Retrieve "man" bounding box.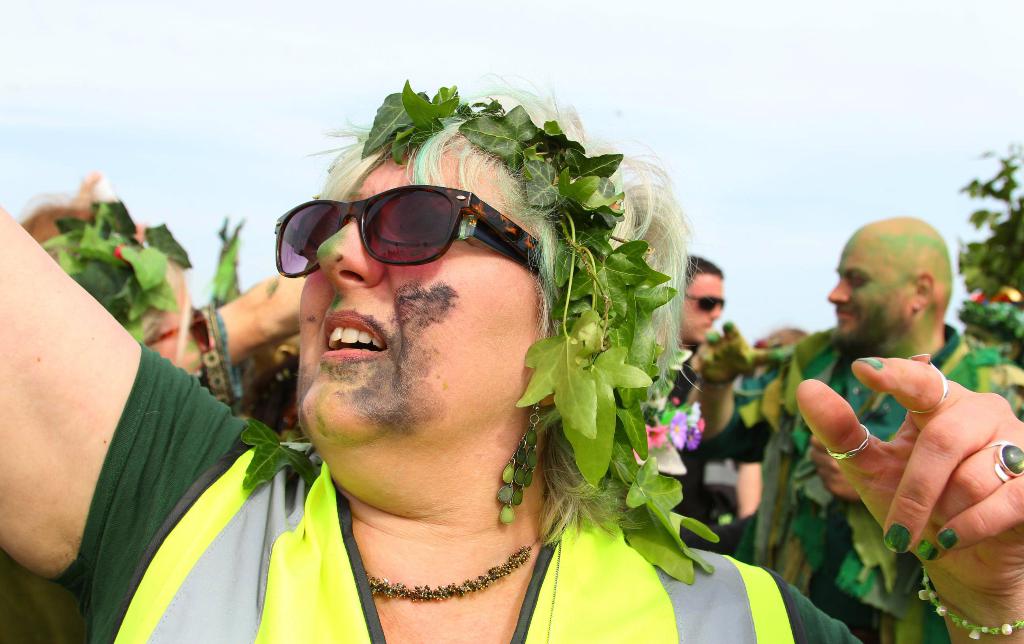
Bounding box: [left=689, top=211, right=1023, bottom=643].
